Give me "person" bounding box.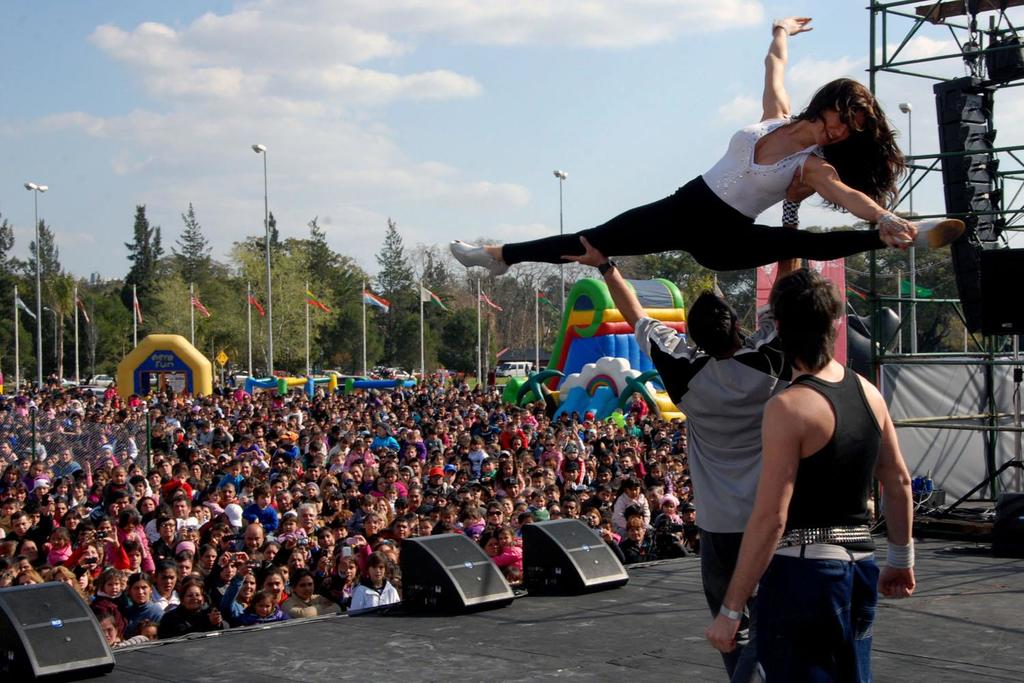
355 510 388 543.
